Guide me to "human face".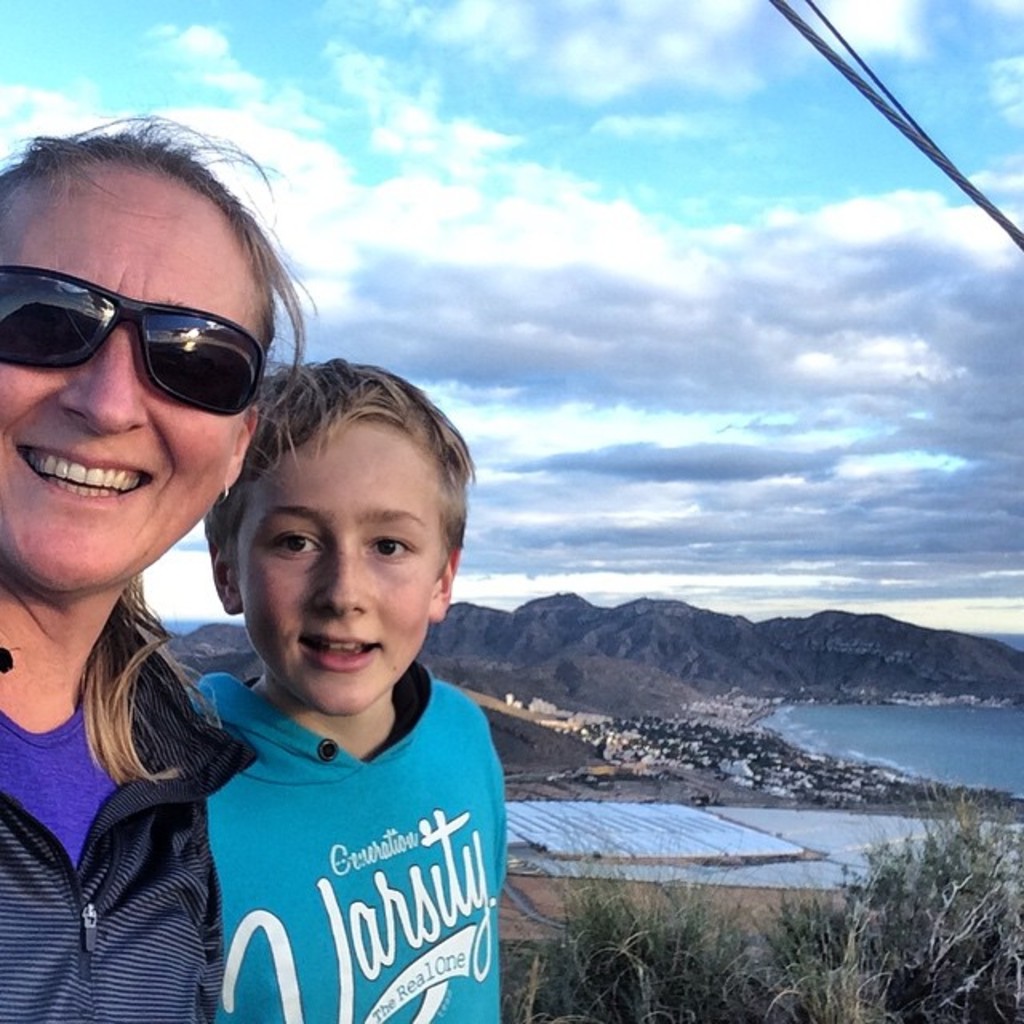
Guidance: box=[232, 416, 440, 712].
